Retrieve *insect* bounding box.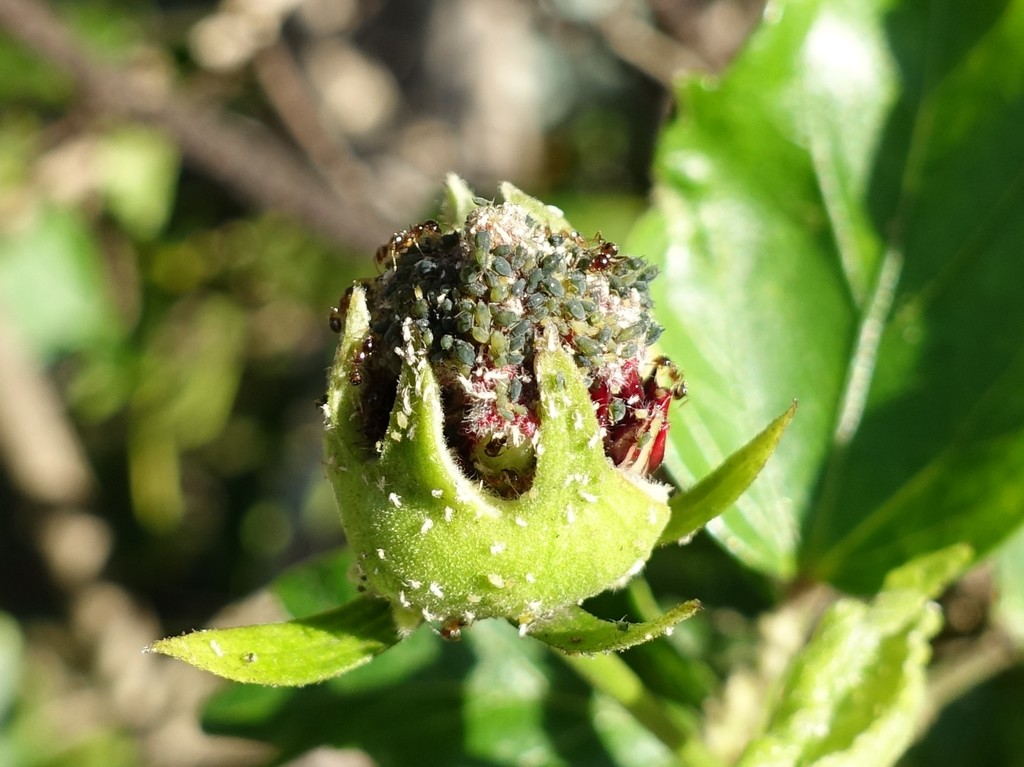
Bounding box: Rect(406, 577, 422, 588).
